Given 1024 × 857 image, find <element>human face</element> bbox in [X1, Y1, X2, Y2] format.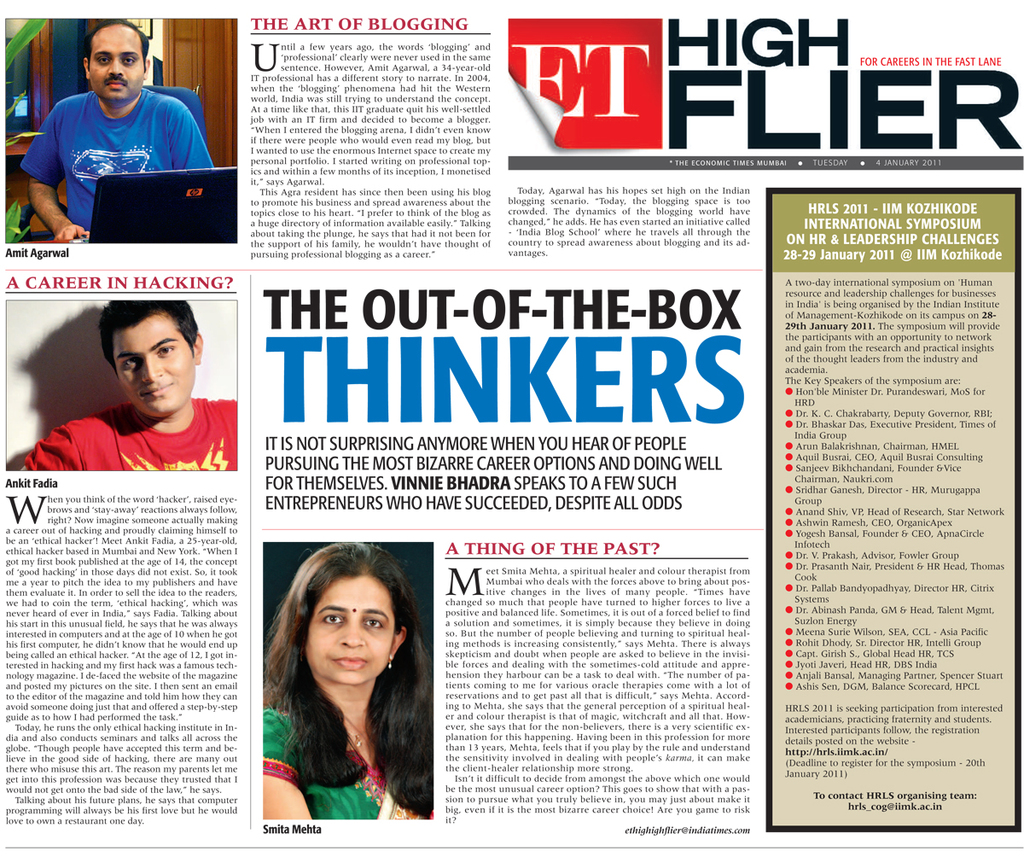
[93, 25, 147, 102].
